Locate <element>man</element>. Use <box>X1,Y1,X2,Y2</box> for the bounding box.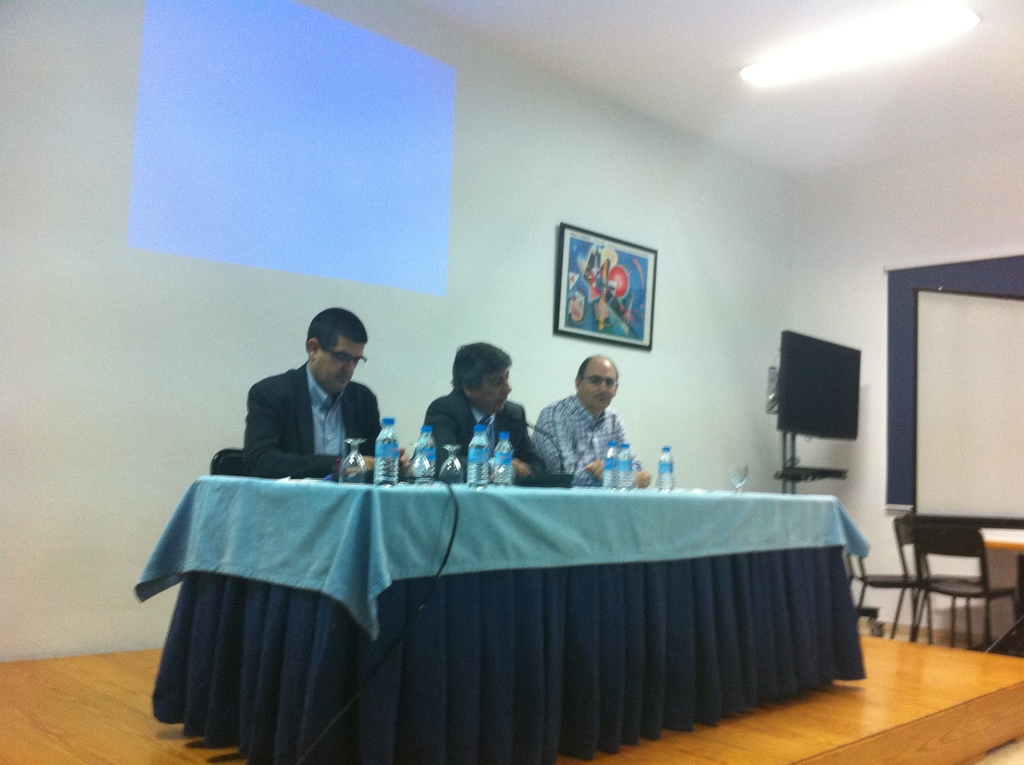
<box>417,337,580,501</box>.
